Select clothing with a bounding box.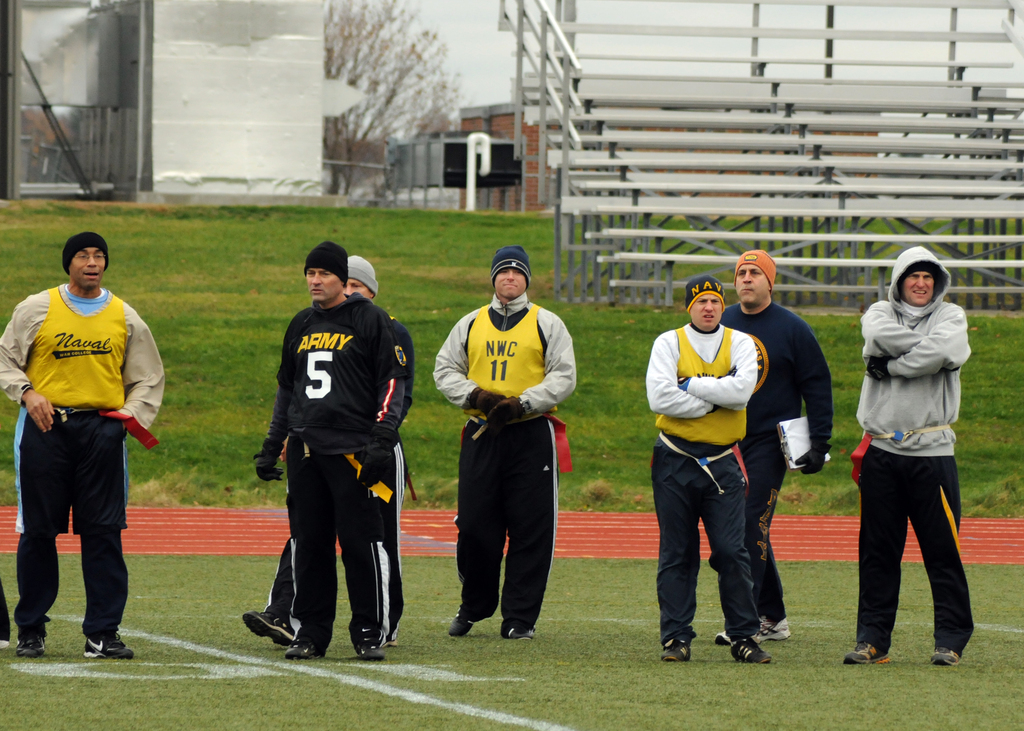
rect(652, 321, 782, 641).
